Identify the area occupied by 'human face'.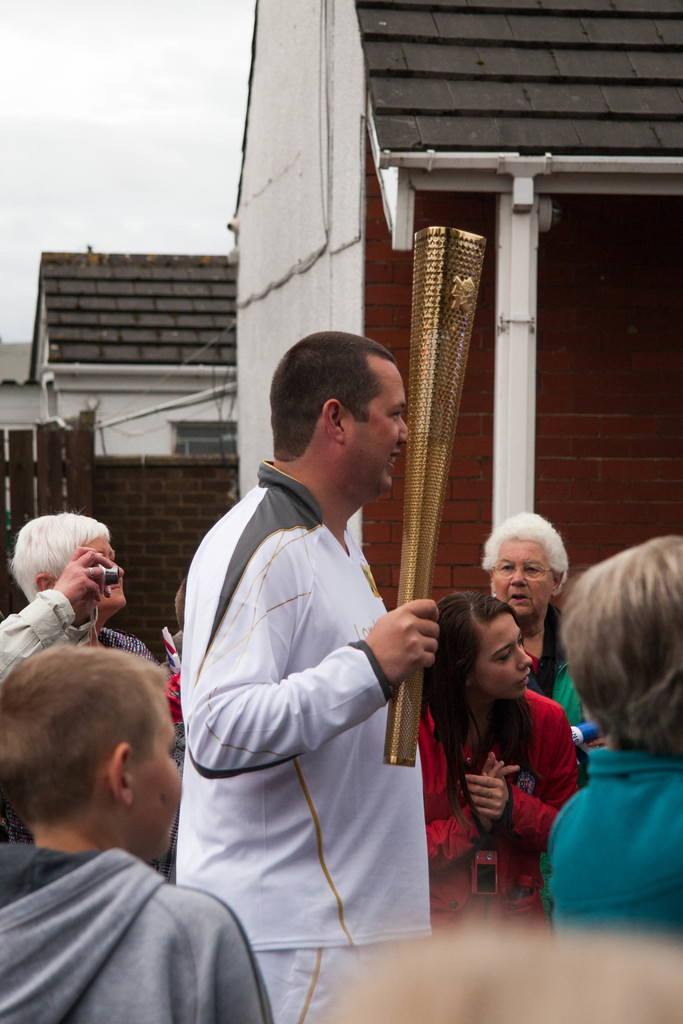
Area: 477/614/535/697.
